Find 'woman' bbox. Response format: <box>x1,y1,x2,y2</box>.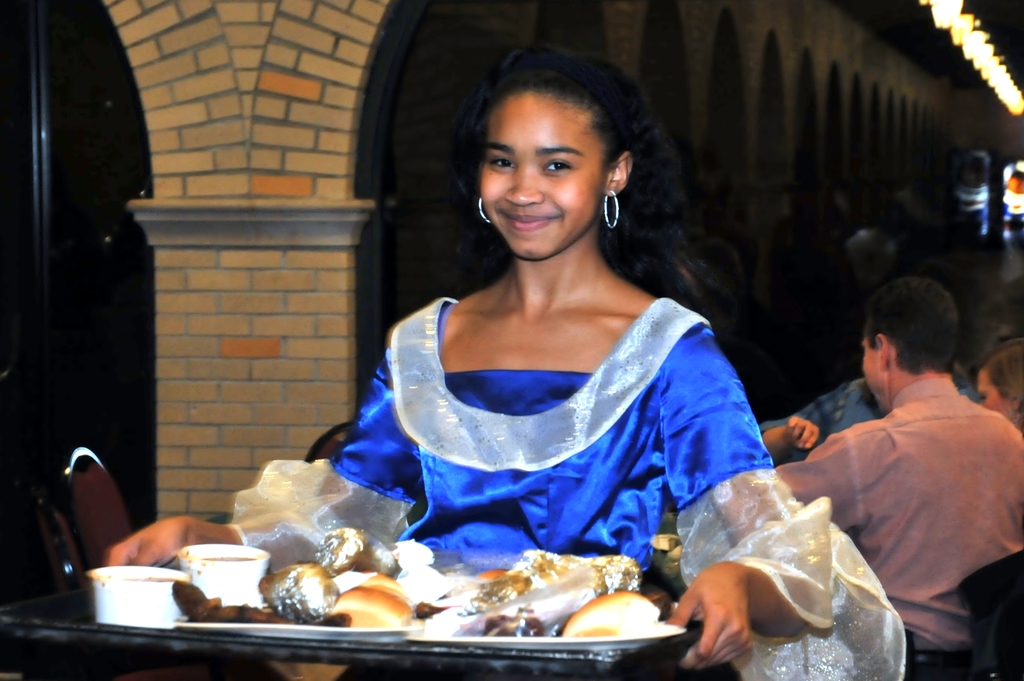
<box>113,68,838,680</box>.
